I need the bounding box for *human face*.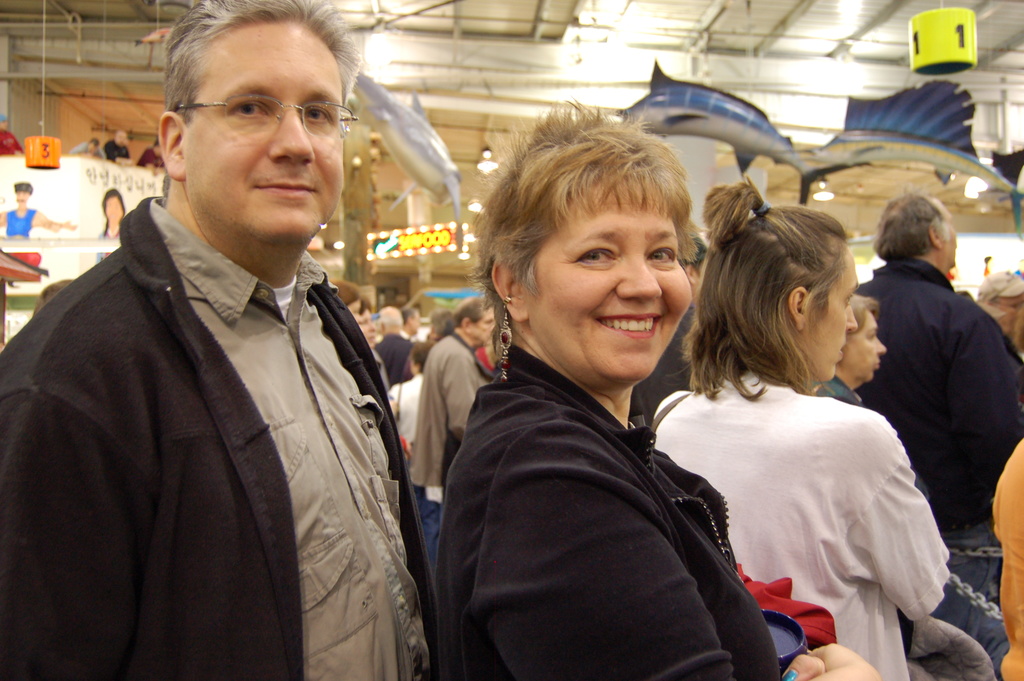
Here it is: bbox=(186, 31, 344, 261).
